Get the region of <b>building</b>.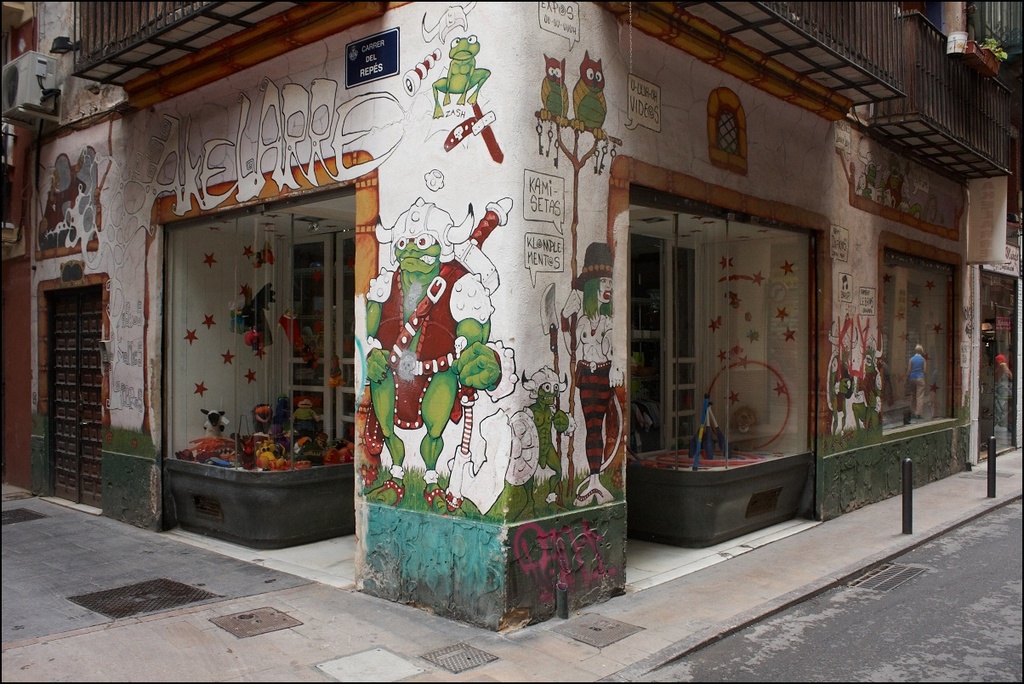
BBox(0, 0, 44, 493).
